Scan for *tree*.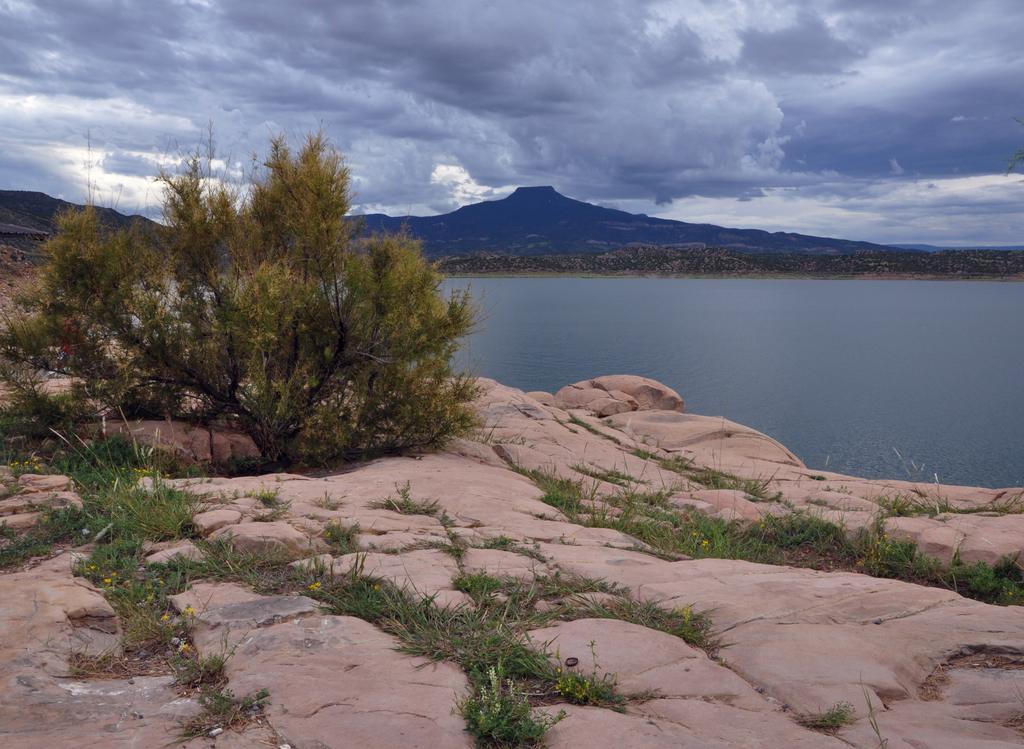
Scan result: locate(50, 148, 503, 489).
